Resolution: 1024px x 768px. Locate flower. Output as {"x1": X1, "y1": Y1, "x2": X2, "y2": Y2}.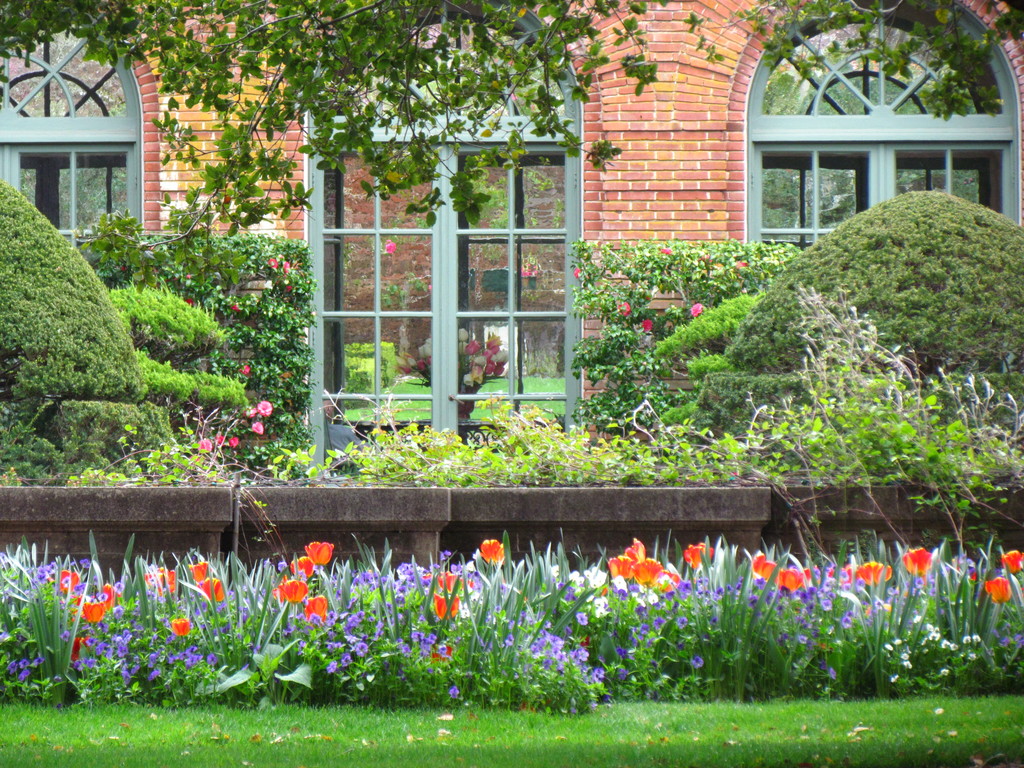
{"x1": 268, "y1": 576, "x2": 305, "y2": 611}.
